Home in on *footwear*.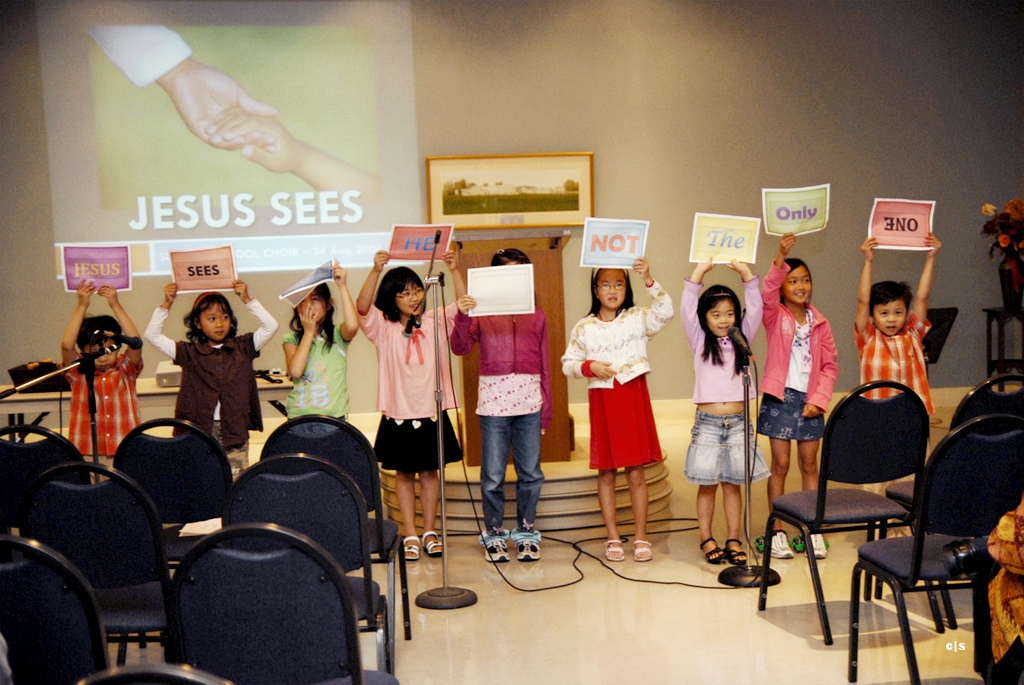
Homed in at <region>697, 531, 751, 563</region>.
